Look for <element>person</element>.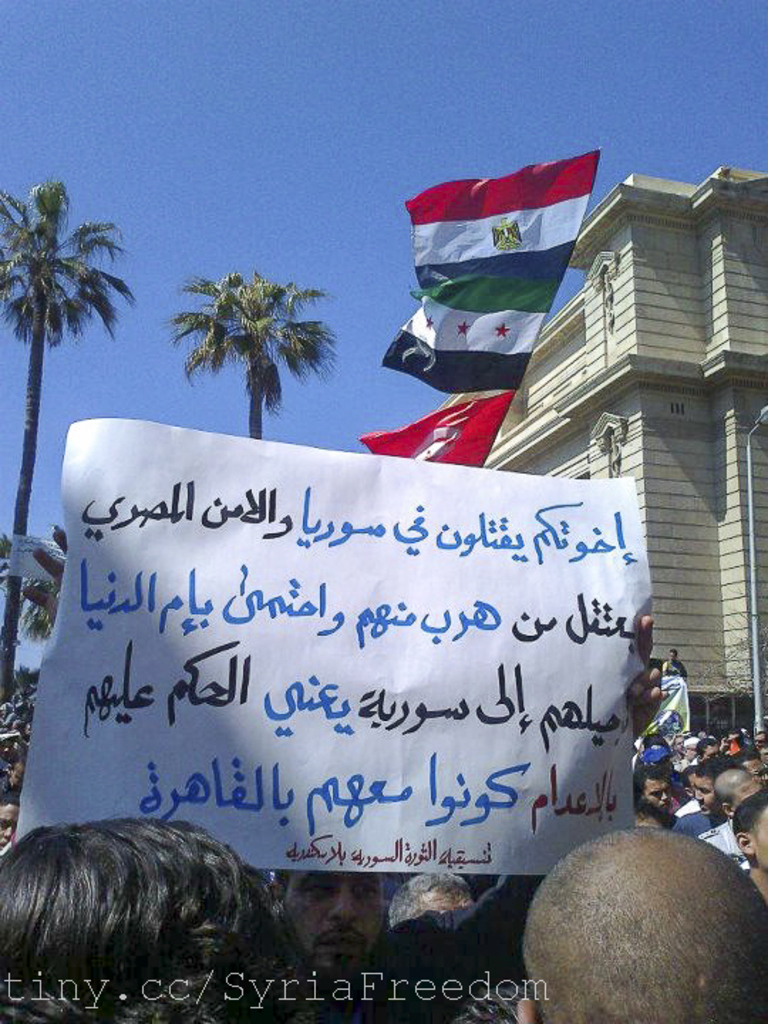
Found: 0,720,767,1023.
